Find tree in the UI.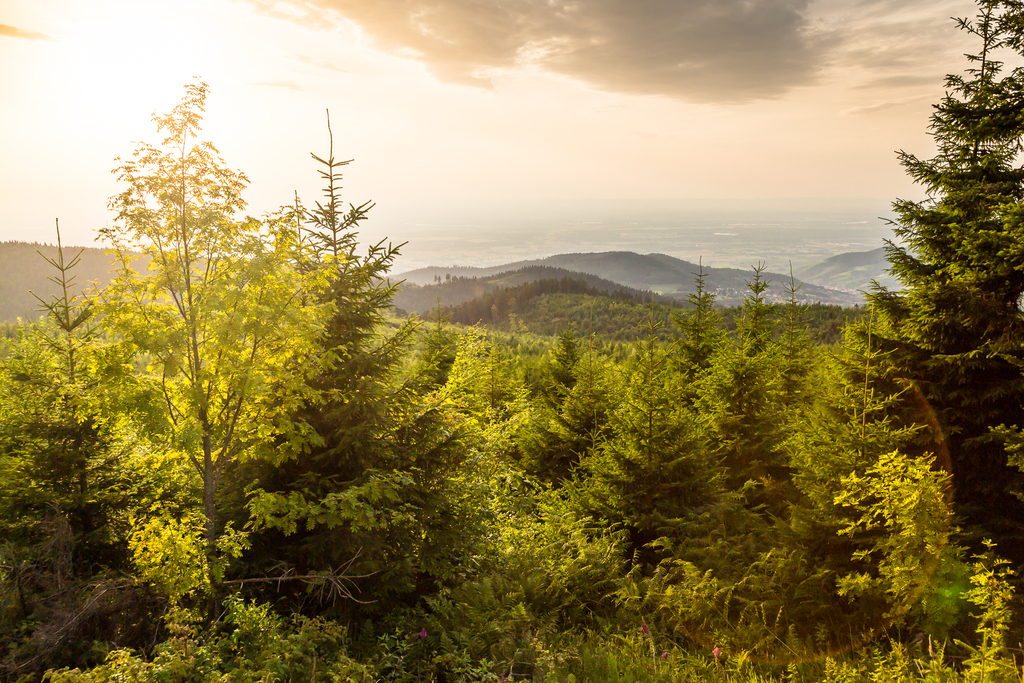
UI element at pyautogui.locateOnScreen(855, 26, 1020, 577).
